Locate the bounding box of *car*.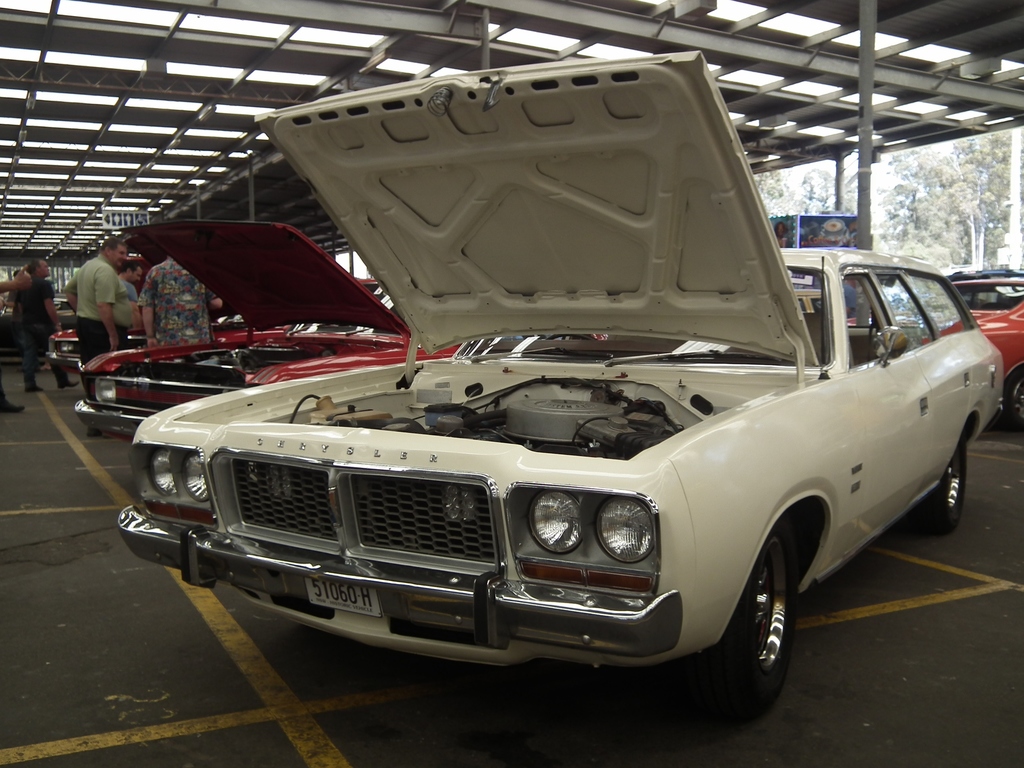
Bounding box: x1=39 y1=318 x2=137 y2=362.
